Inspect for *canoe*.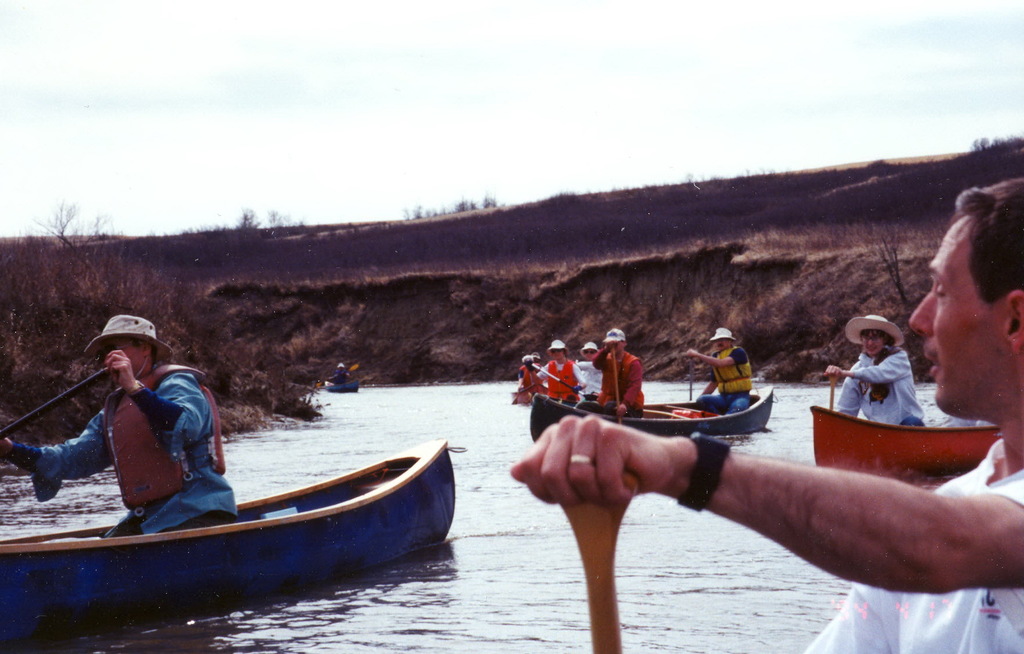
Inspection: 808,405,1002,501.
